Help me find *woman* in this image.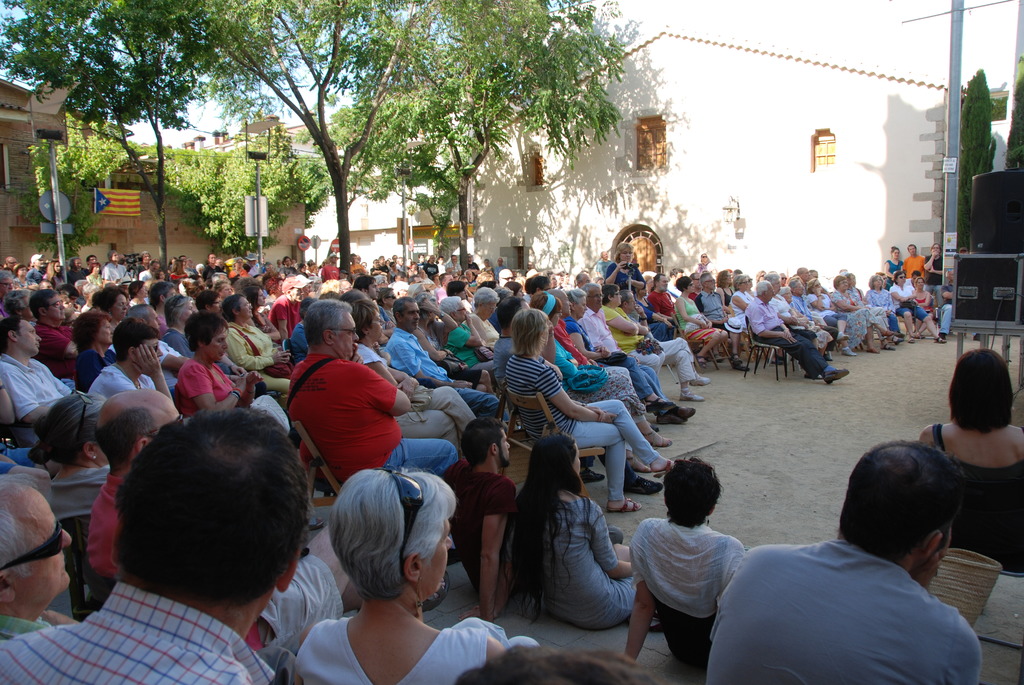
Found it: Rect(871, 272, 898, 330).
